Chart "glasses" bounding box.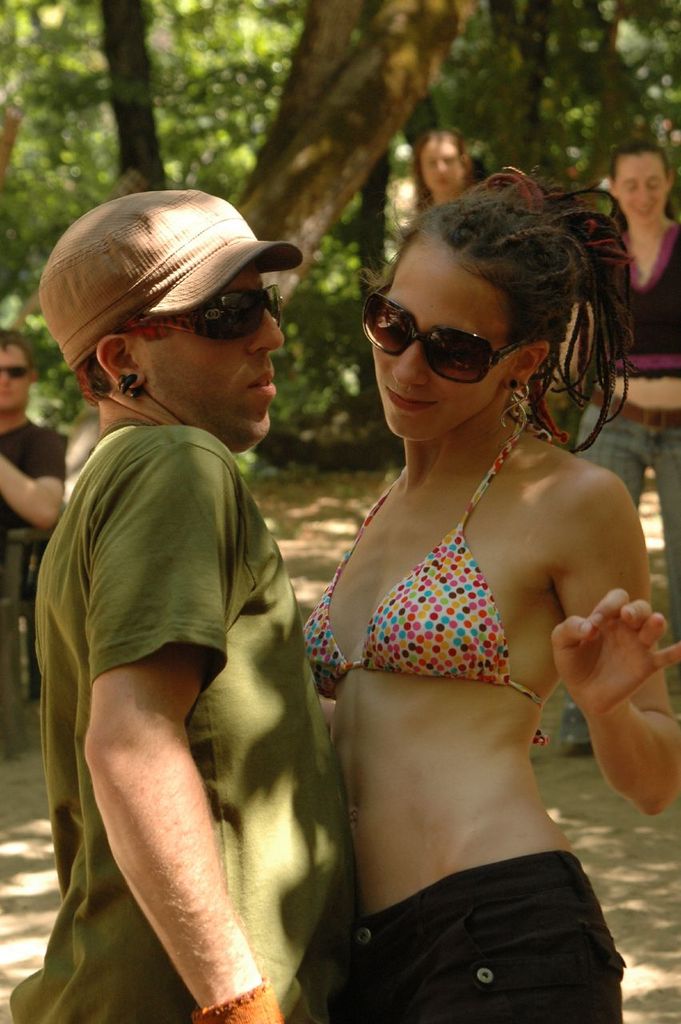
Charted: [left=0, top=361, right=30, bottom=381].
